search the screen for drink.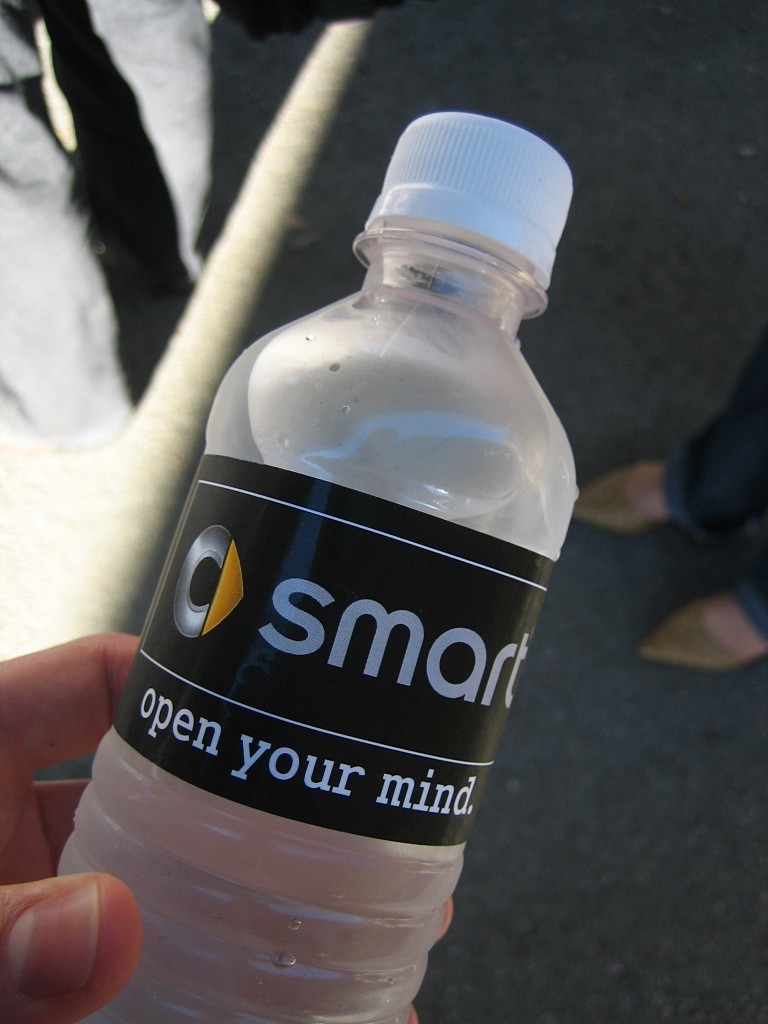
Found at Rect(120, 55, 551, 1023).
